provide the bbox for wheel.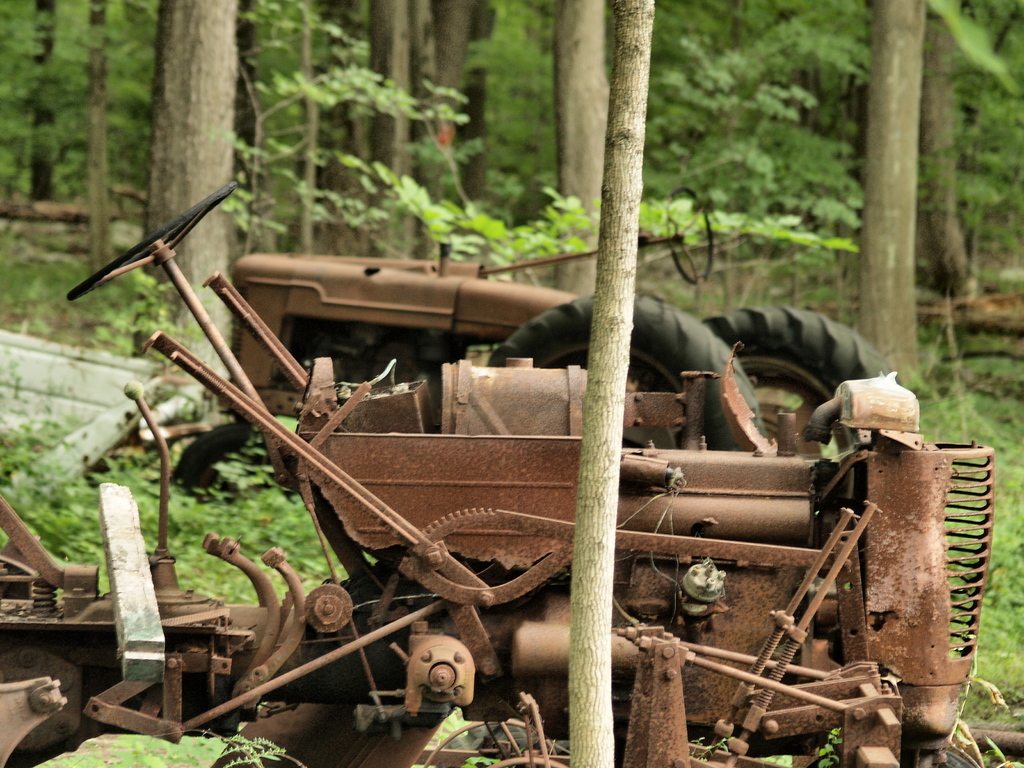
(x1=706, y1=304, x2=899, y2=518).
